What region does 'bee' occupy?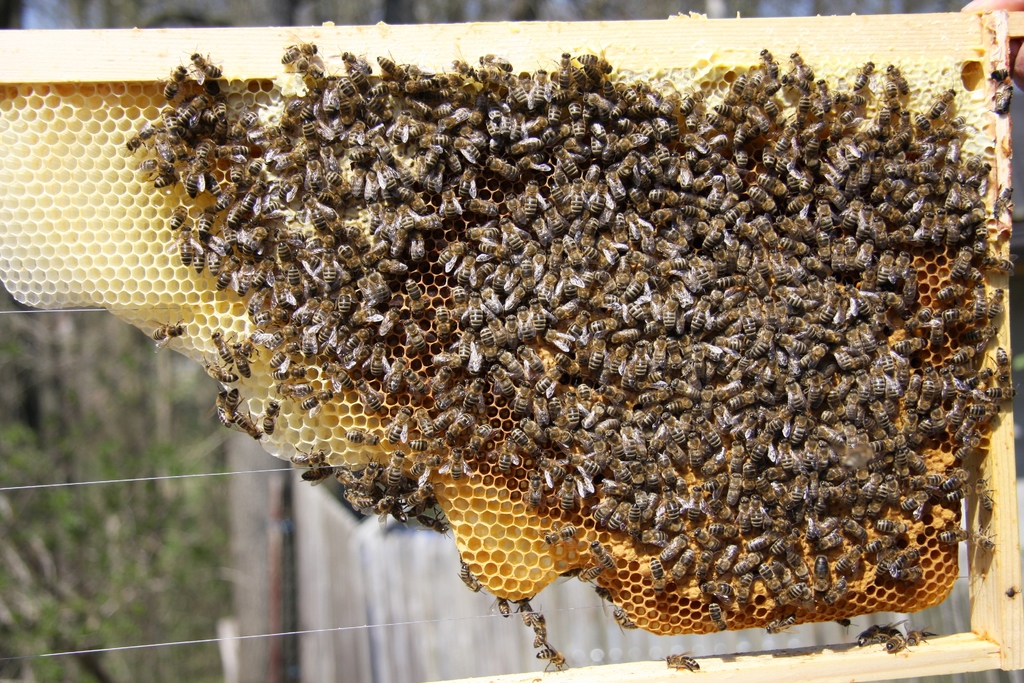
321,360,354,390.
